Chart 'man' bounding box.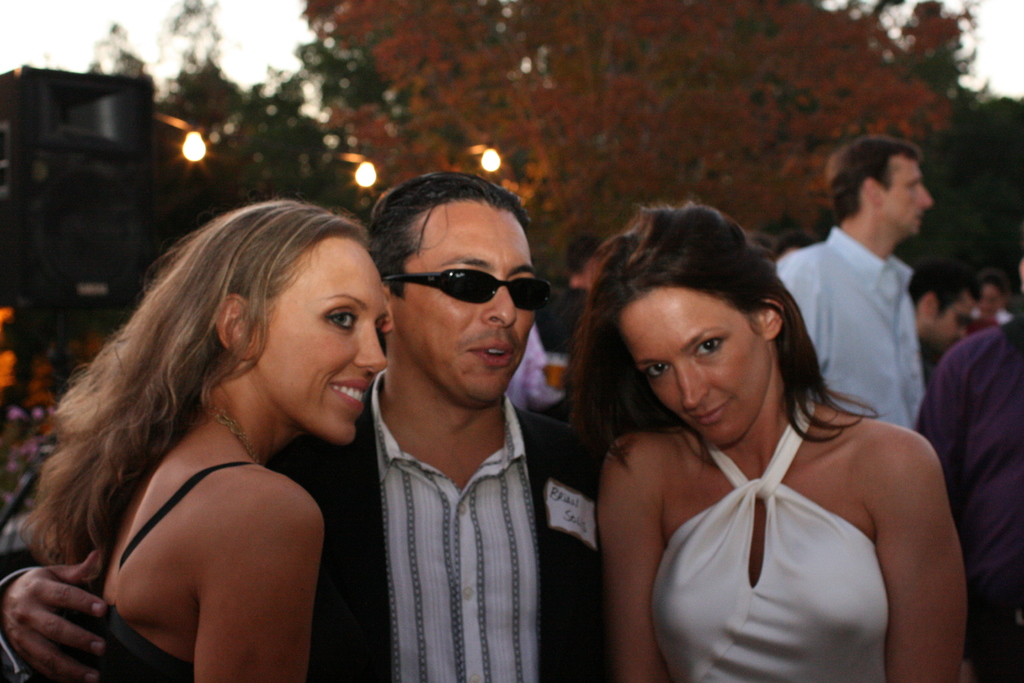
Charted: 772 138 962 459.
